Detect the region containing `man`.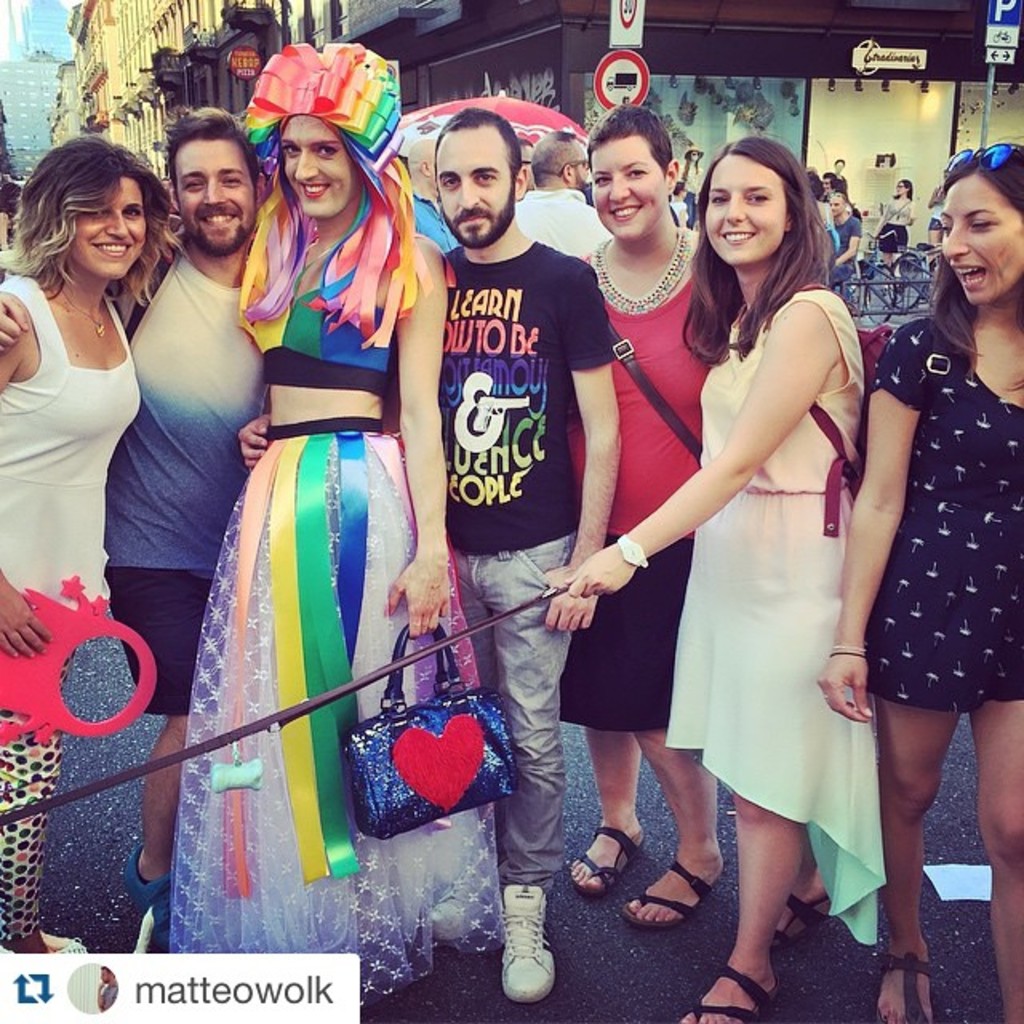
l=96, t=963, r=118, b=1008.
